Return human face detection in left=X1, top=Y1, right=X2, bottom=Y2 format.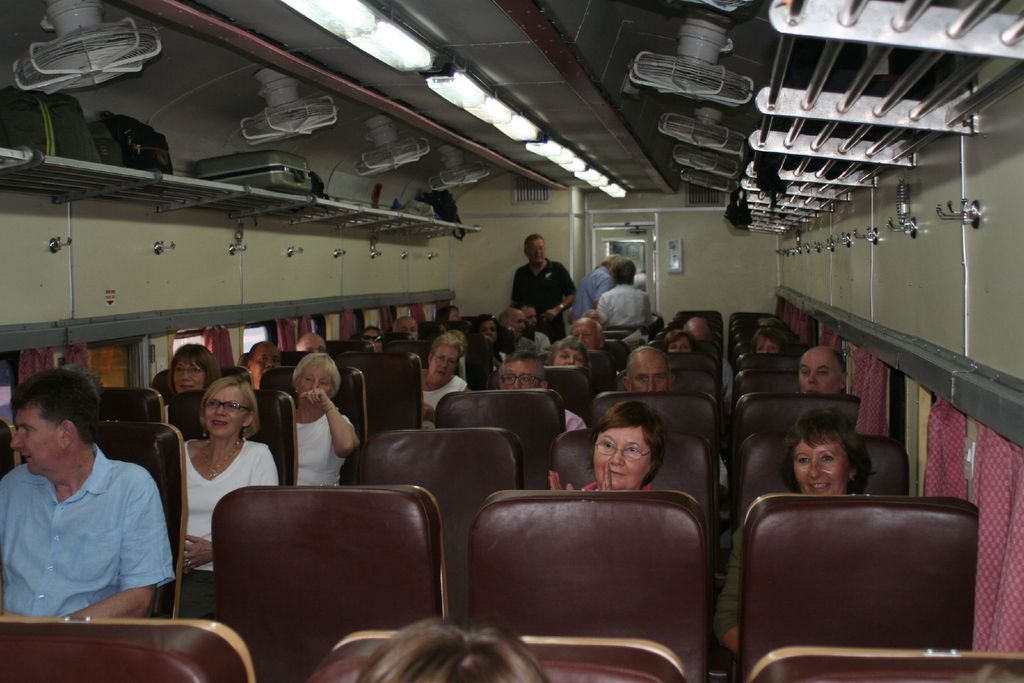
left=594, top=428, right=651, bottom=490.
